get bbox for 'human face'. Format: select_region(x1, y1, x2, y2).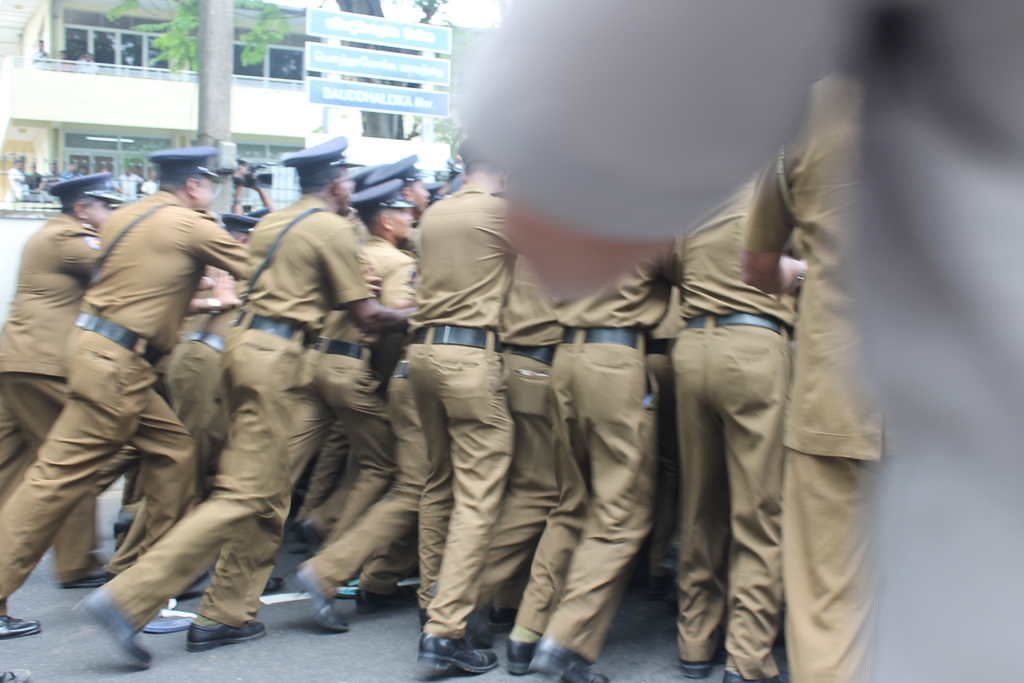
select_region(413, 178, 430, 212).
